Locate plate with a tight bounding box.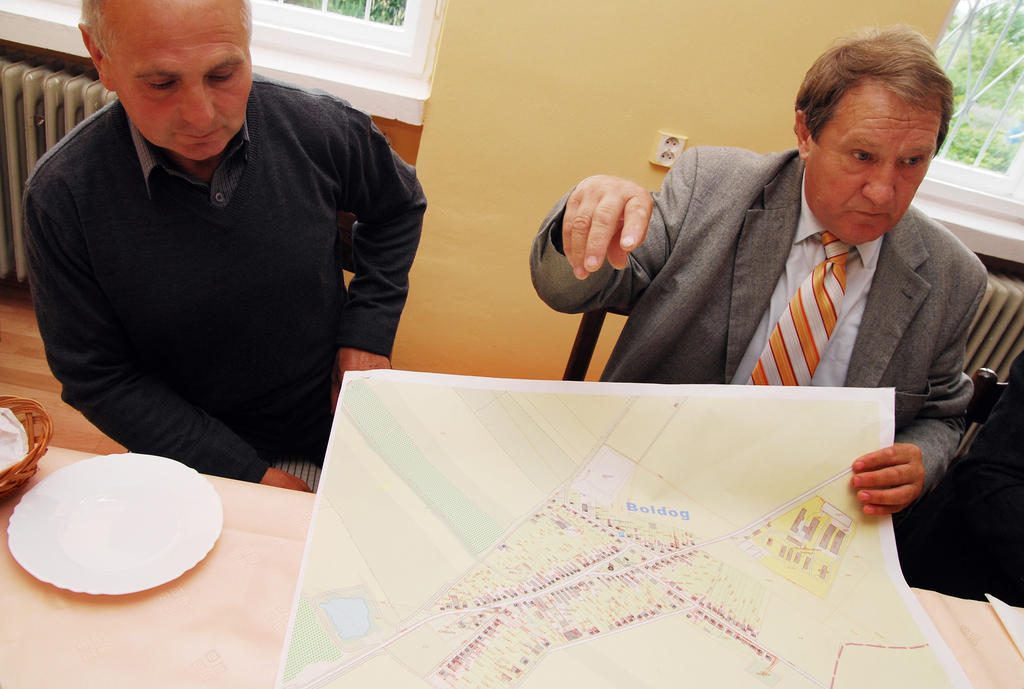
box=[10, 439, 207, 593].
